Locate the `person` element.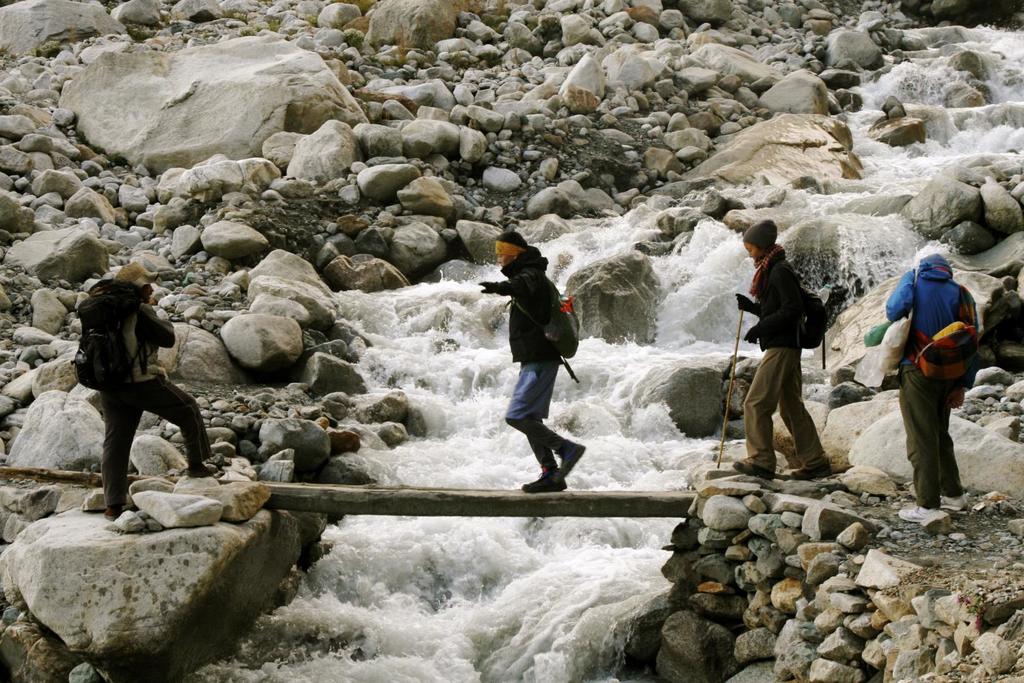
Element bbox: (879, 259, 964, 518).
